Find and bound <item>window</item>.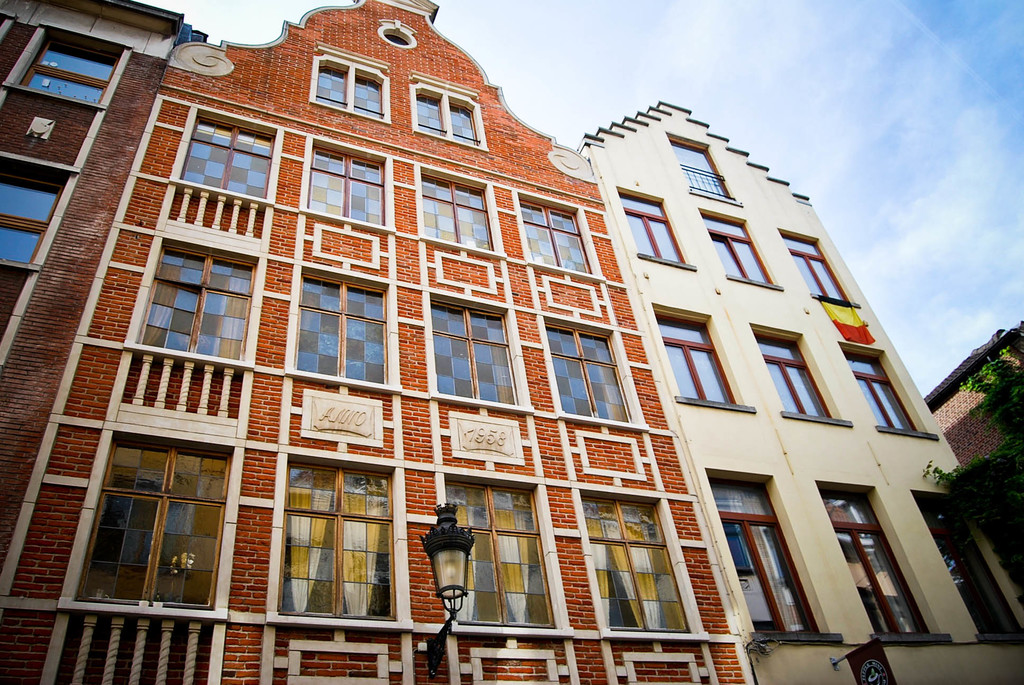
Bound: Rect(407, 87, 478, 145).
